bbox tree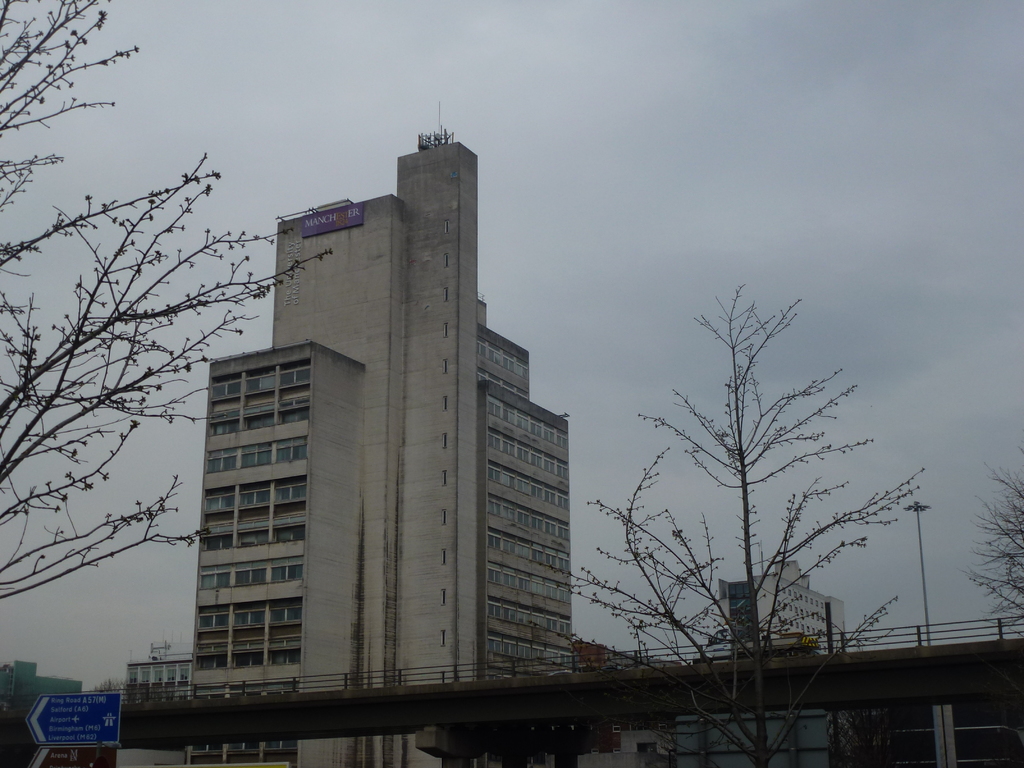
Rect(593, 266, 932, 708)
